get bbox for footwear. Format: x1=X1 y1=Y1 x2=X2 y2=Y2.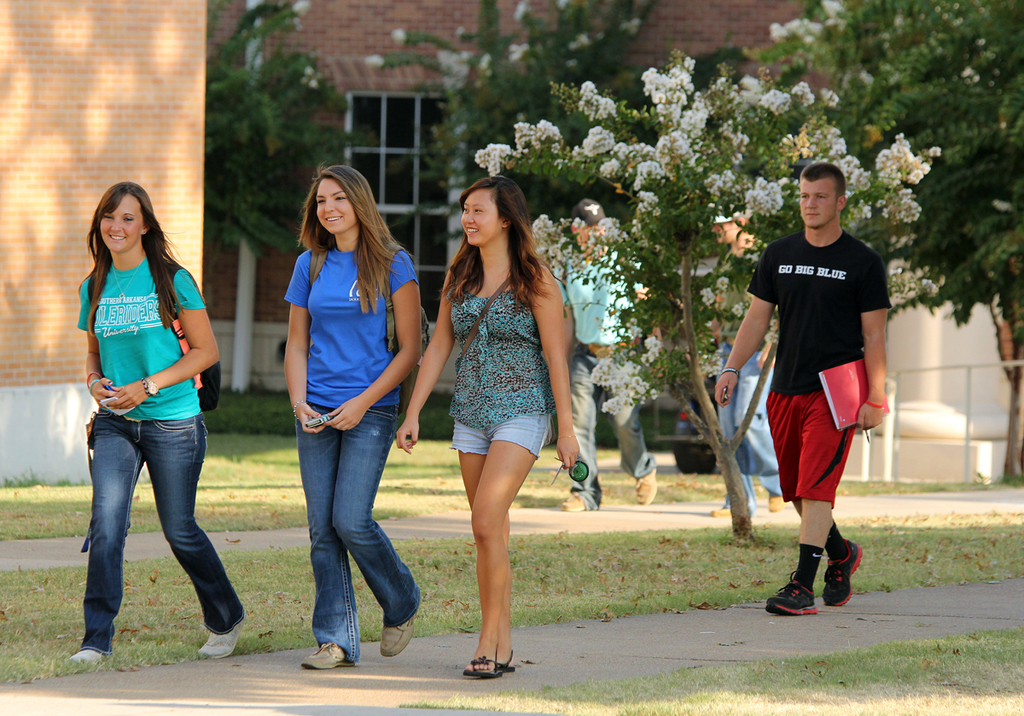
x1=196 y1=620 x2=246 y2=662.
